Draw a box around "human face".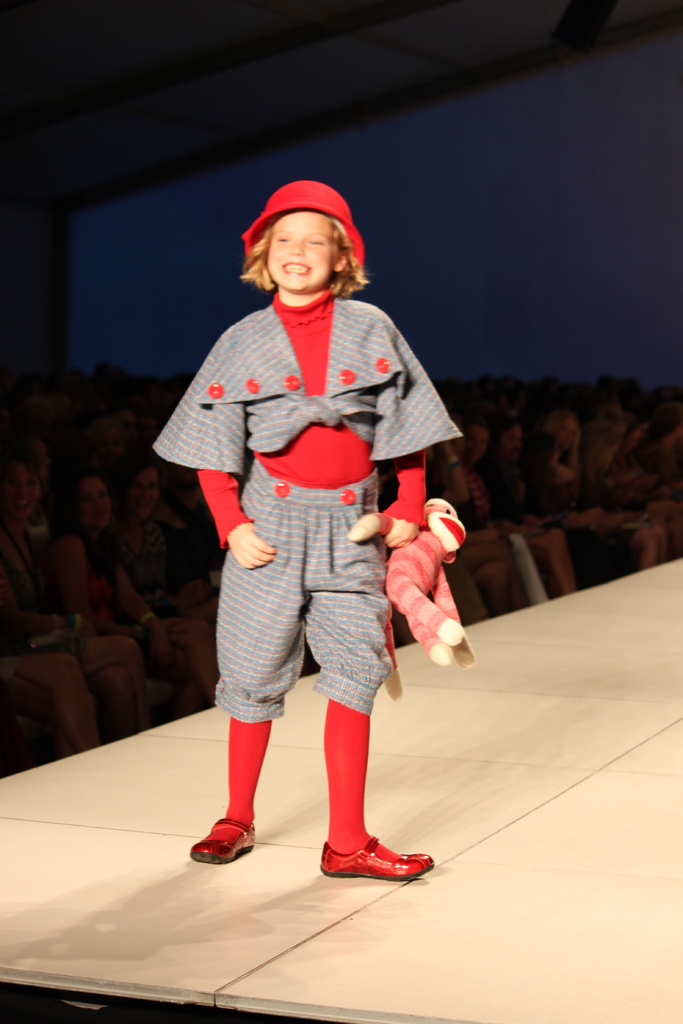
bbox(268, 210, 340, 292).
